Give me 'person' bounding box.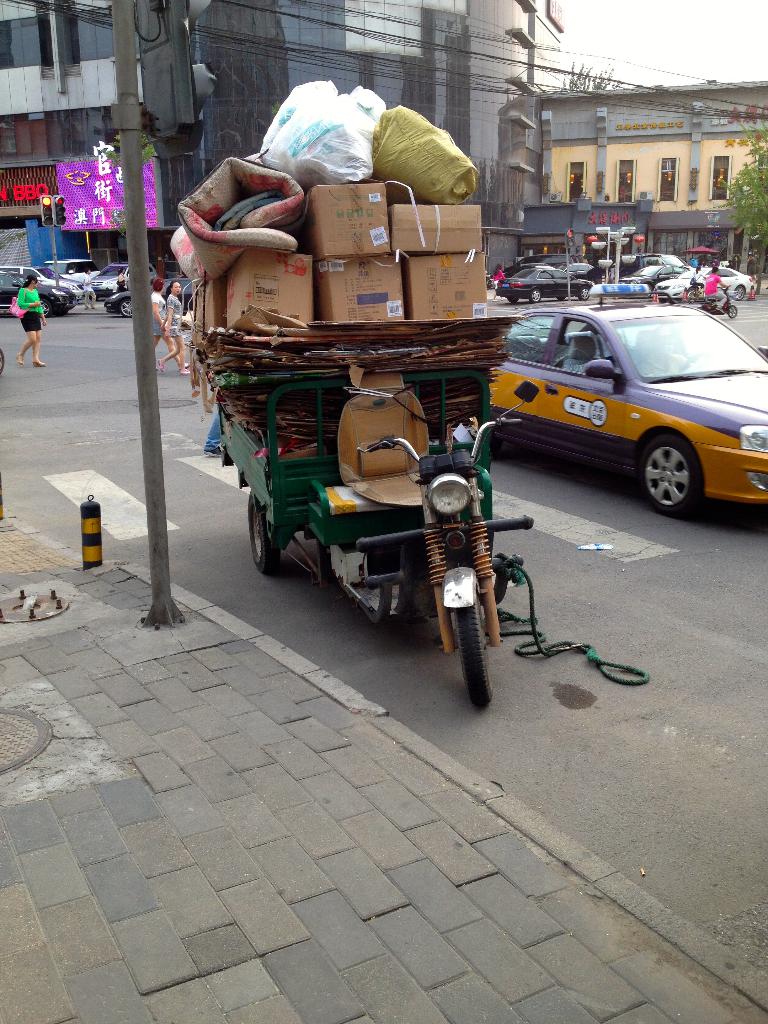
BBox(81, 273, 100, 313).
